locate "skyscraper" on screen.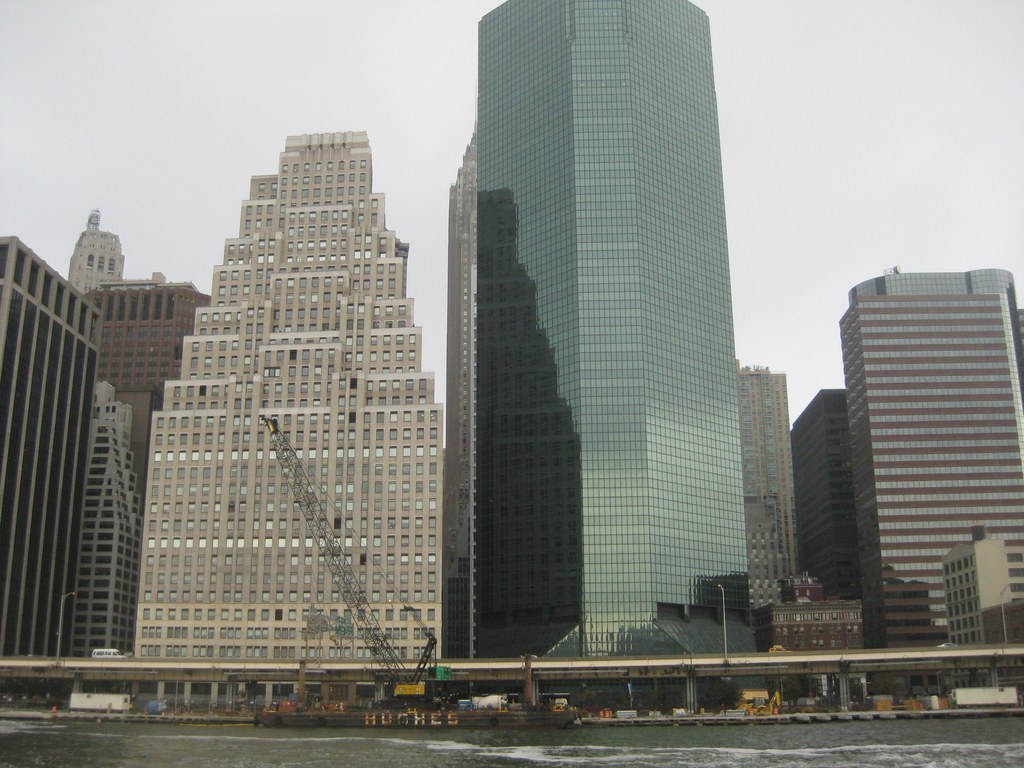
On screen at [132,119,451,682].
